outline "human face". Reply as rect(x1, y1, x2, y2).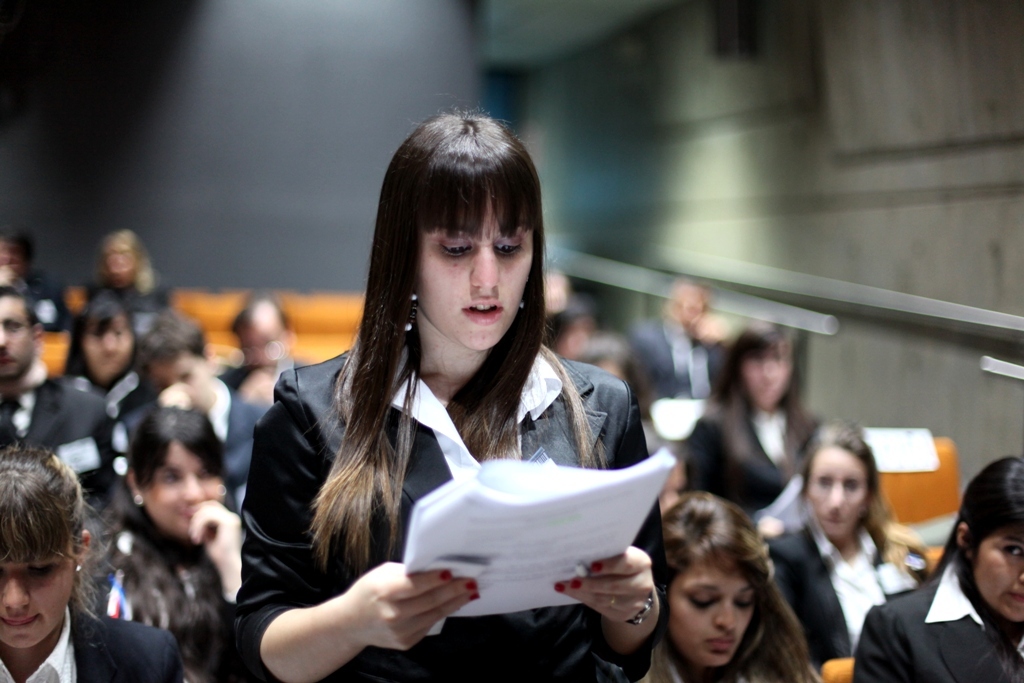
rect(419, 191, 536, 352).
